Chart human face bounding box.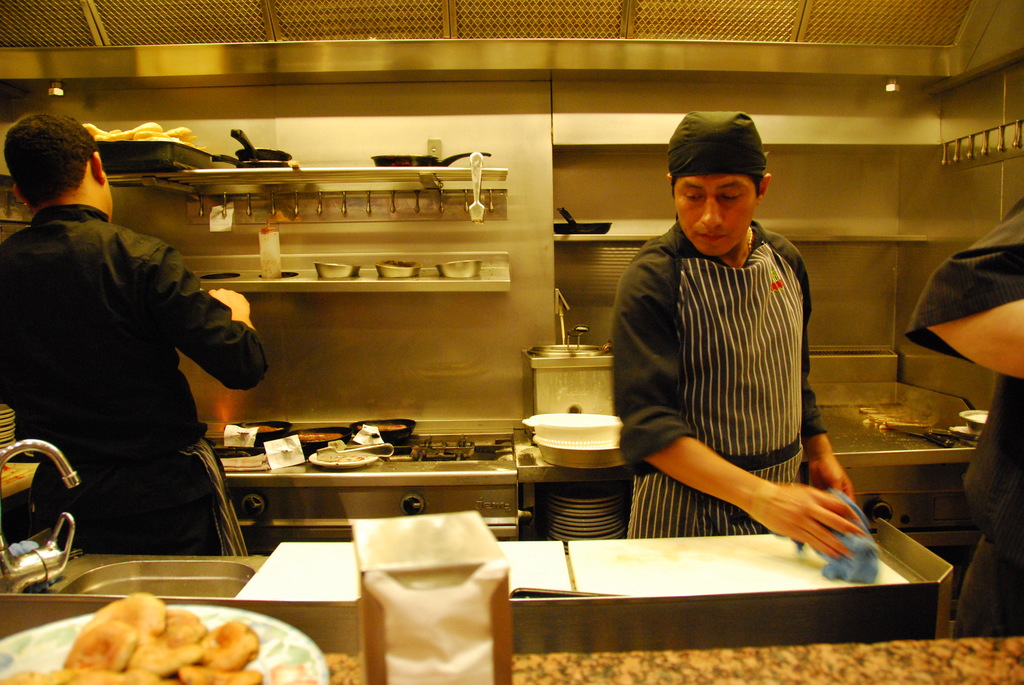
Charted: <box>673,178,757,254</box>.
